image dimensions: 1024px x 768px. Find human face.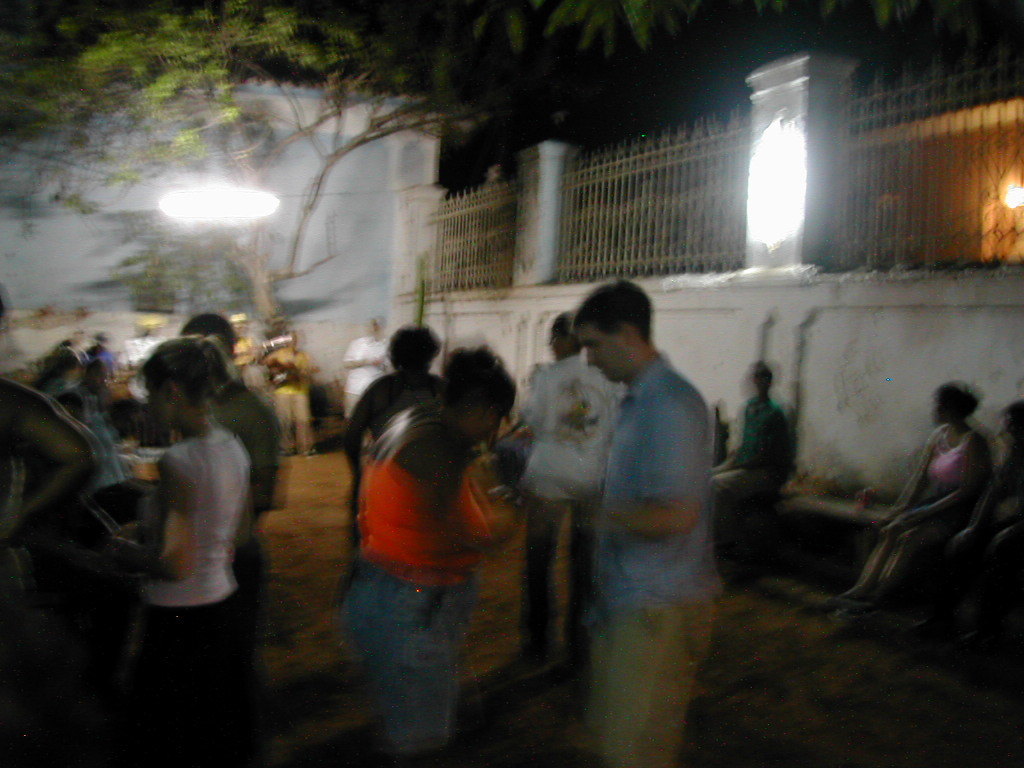
detection(579, 329, 619, 381).
